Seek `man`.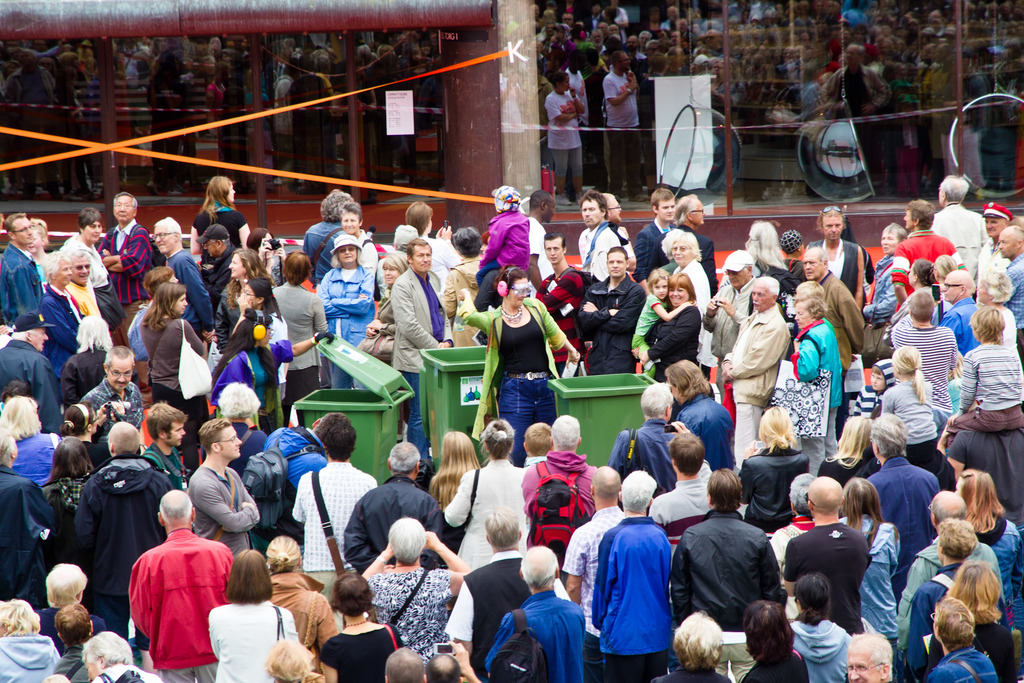
(867, 415, 943, 589).
